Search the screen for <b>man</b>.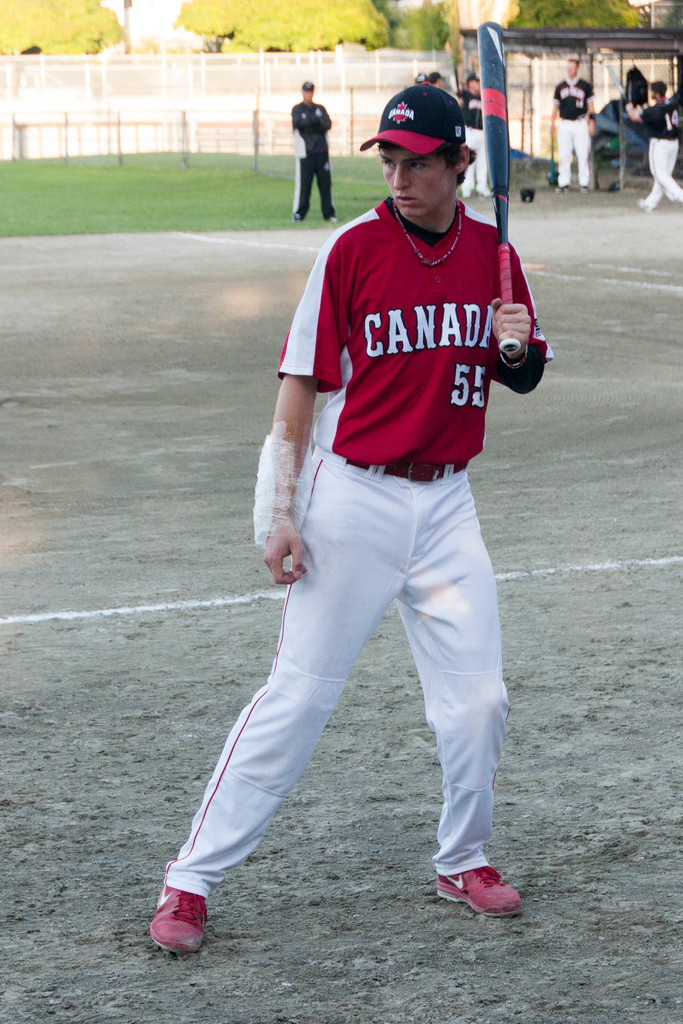
Found at rect(623, 79, 680, 218).
